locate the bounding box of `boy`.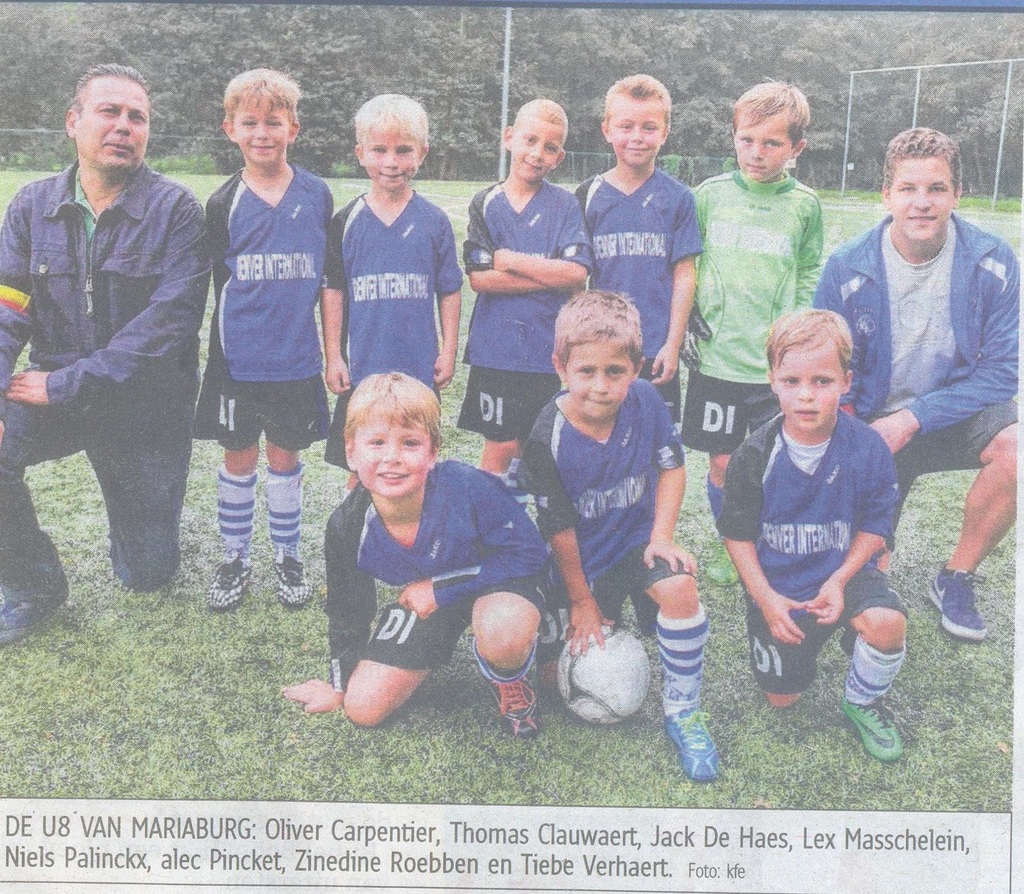
Bounding box: <box>508,287,726,785</box>.
